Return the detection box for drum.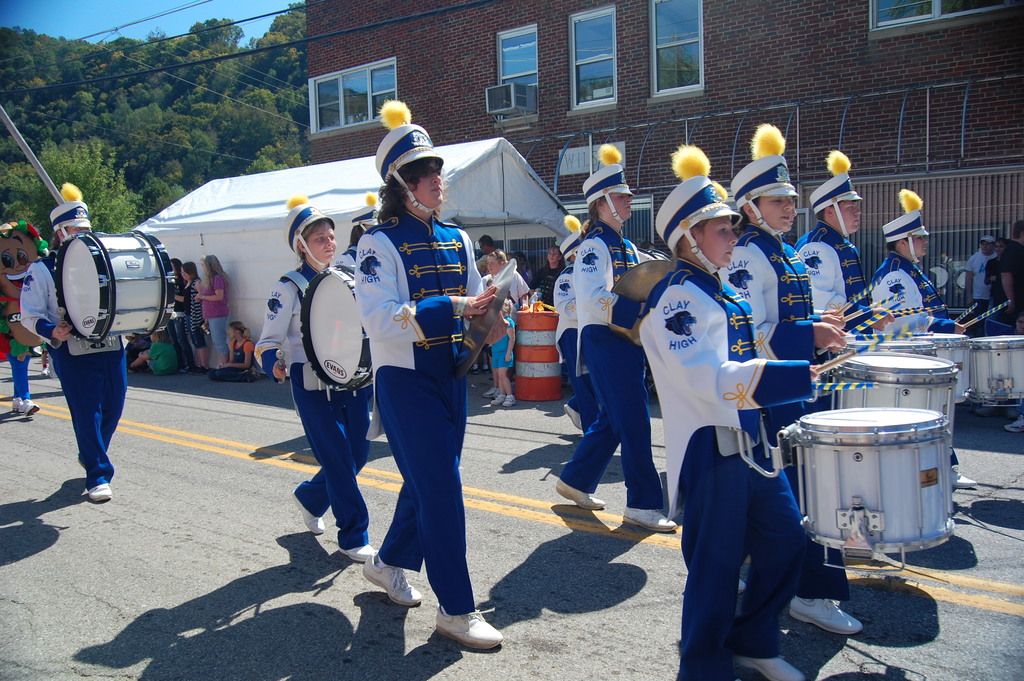
{"x1": 792, "y1": 384, "x2": 963, "y2": 546}.
